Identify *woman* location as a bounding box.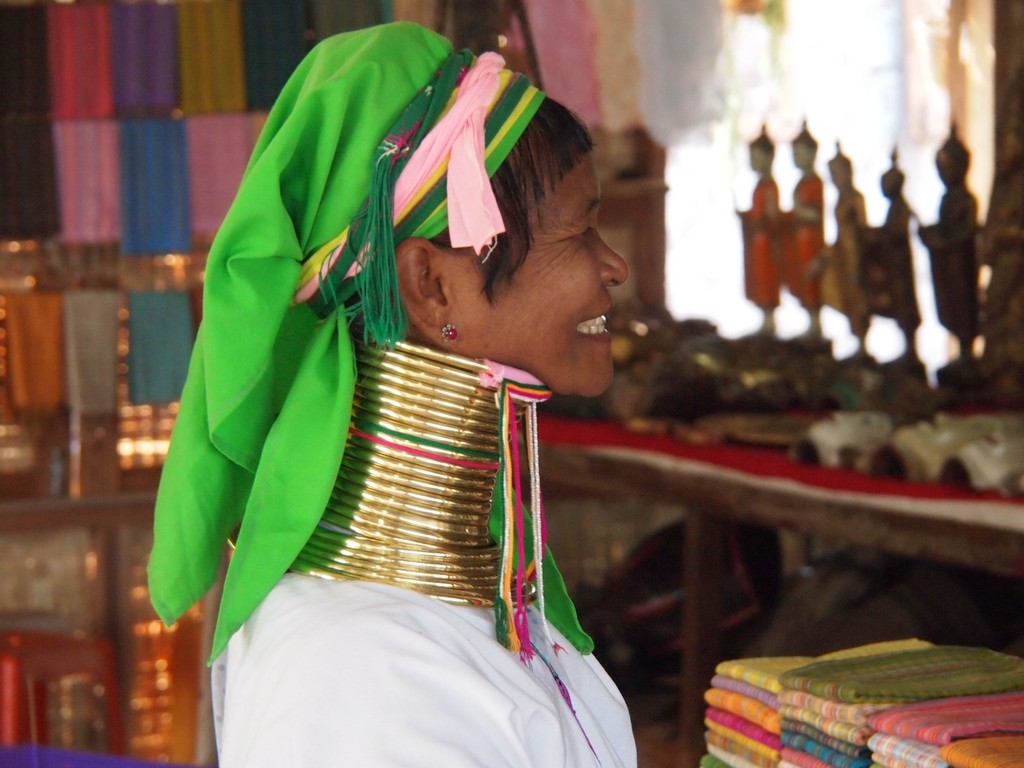
[125, 40, 740, 753].
